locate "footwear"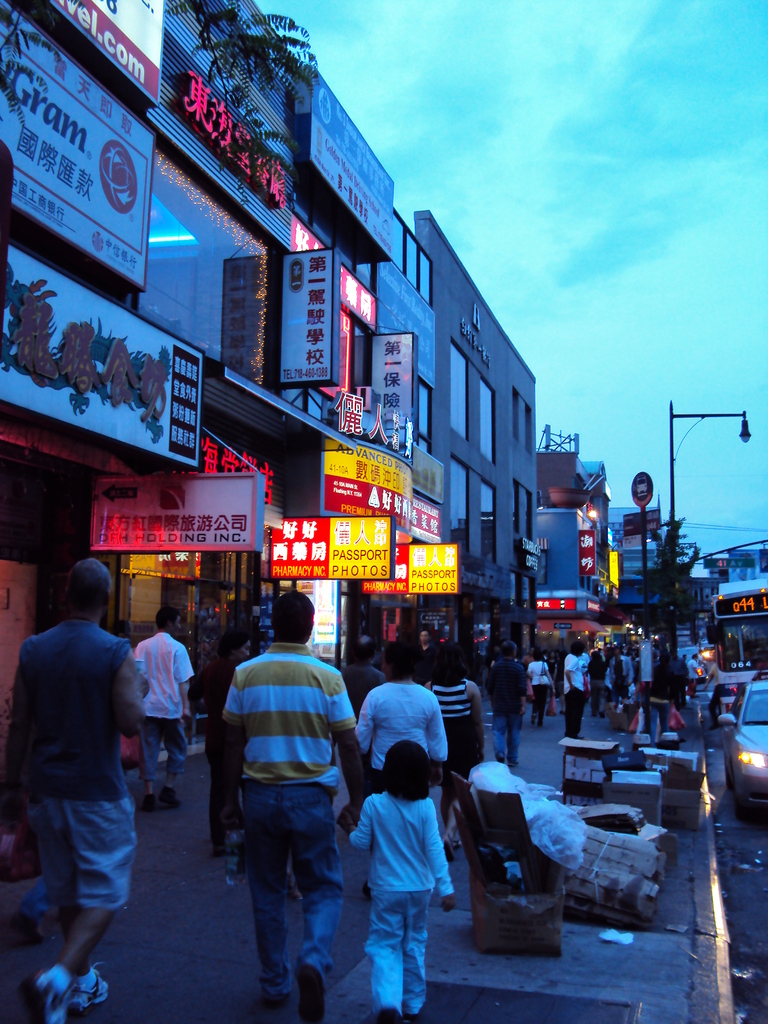
left=443, top=836, right=458, bottom=865
